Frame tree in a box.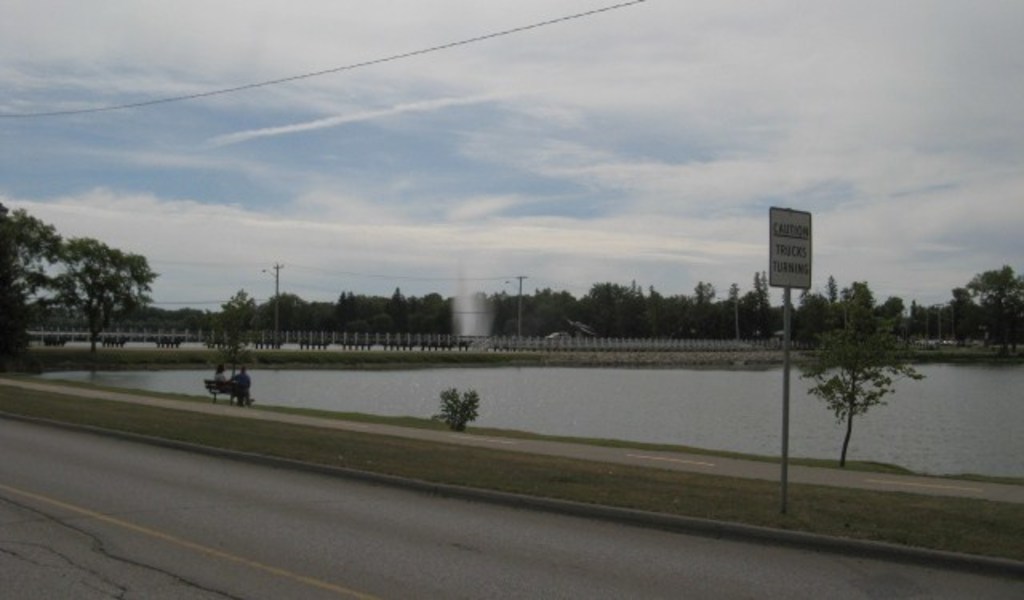
crop(51, 234, 160, 373).
